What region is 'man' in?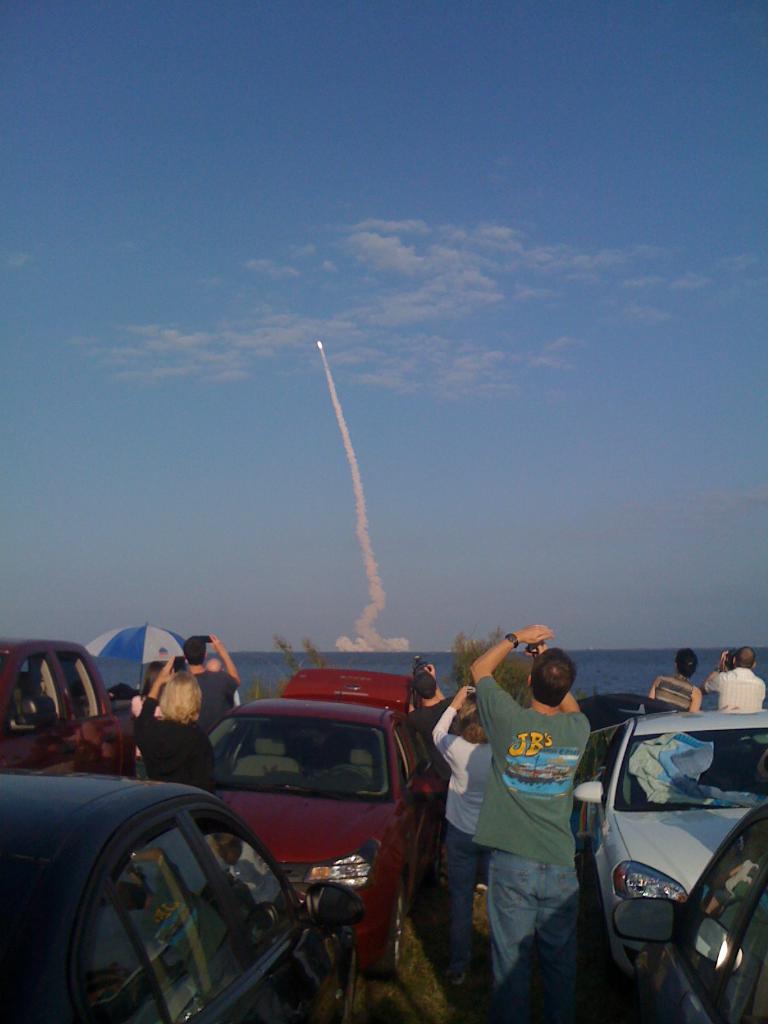
box=[207, 652, 246, 708].
